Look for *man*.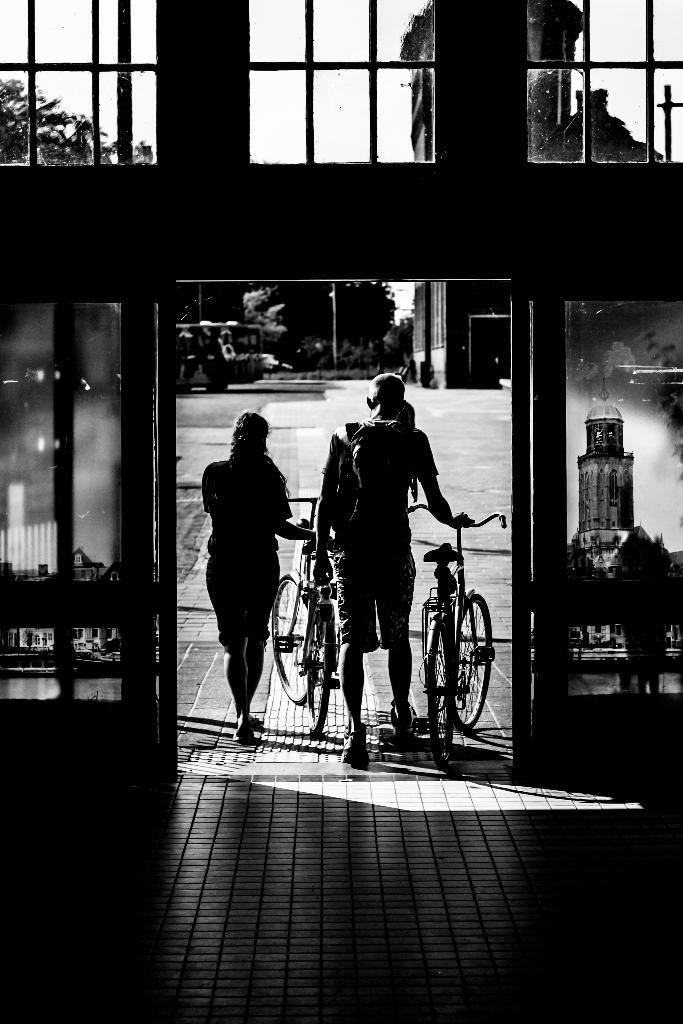
Found: bbox(318, 372, 406, 489).
